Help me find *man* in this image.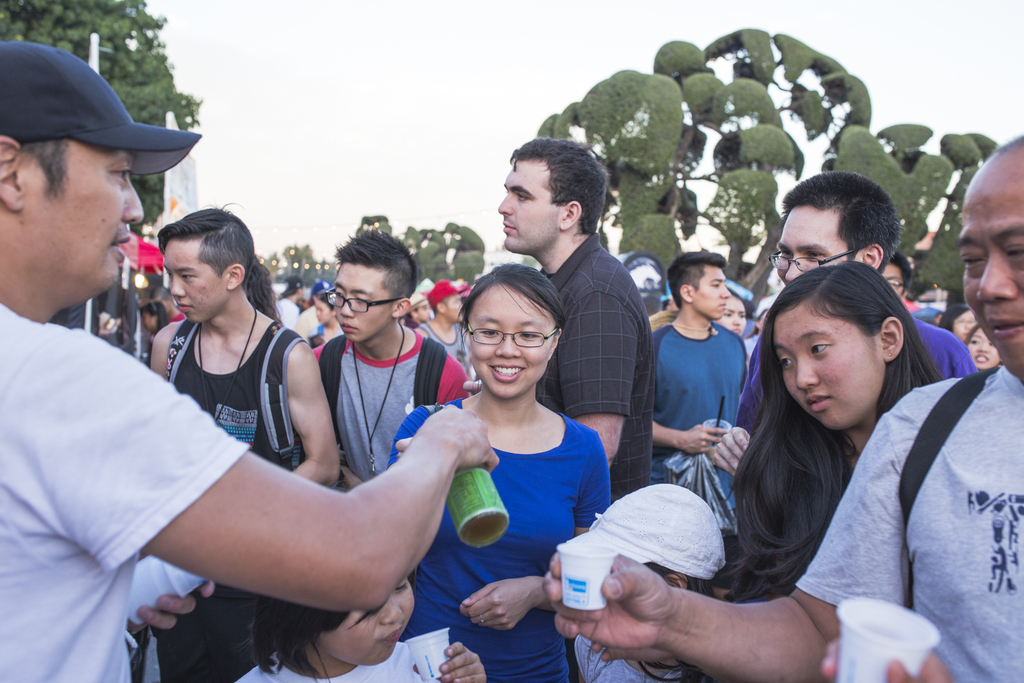
Found it: [493, 135, 656, 521].
